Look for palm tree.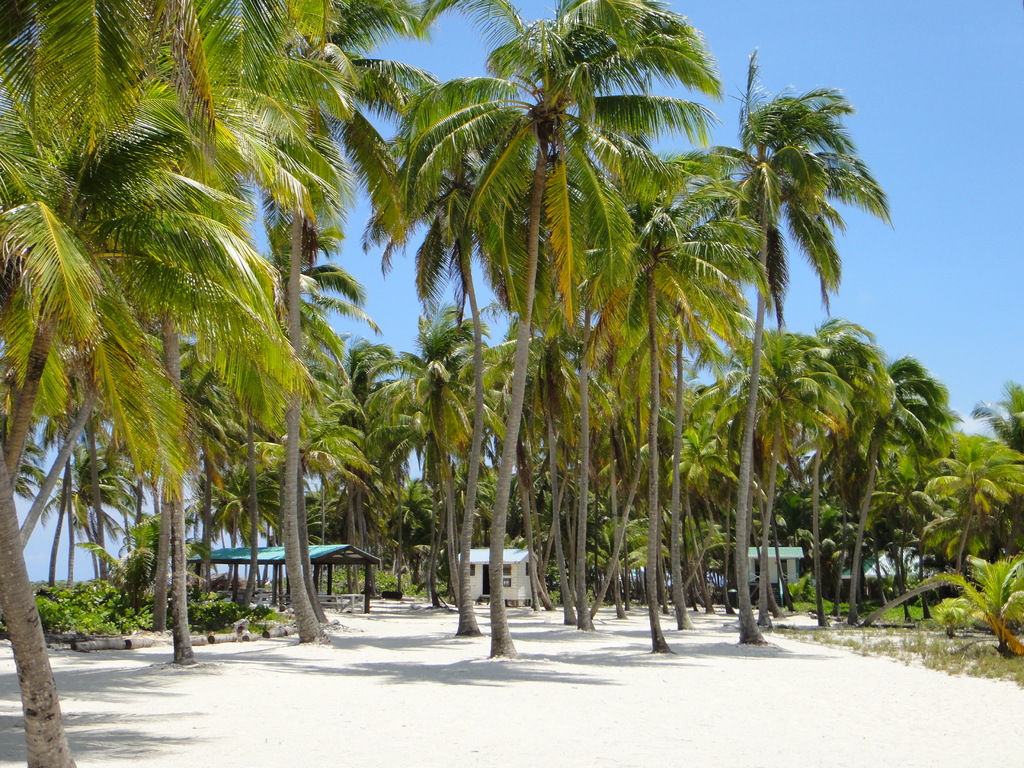
Found: 92:192:239:621.
